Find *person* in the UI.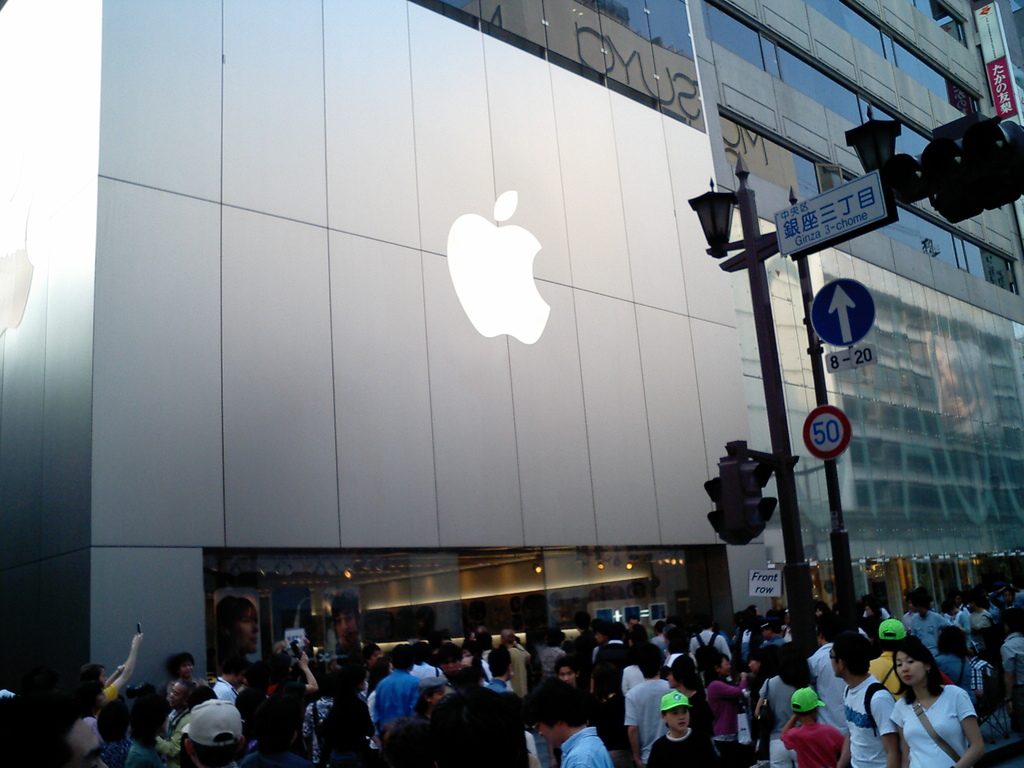
UI element at (left=370, top=660, right=440, bottom=762).
